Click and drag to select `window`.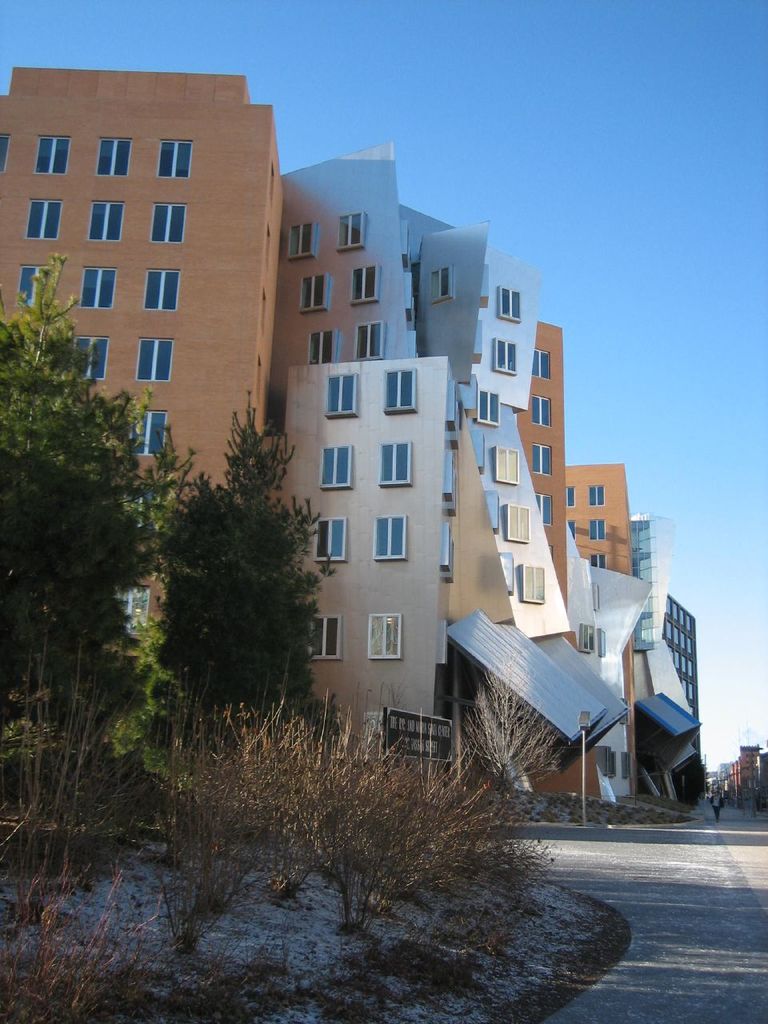
Selection: pyautogui.locateOnScreen(304, 269, 326, 317).
